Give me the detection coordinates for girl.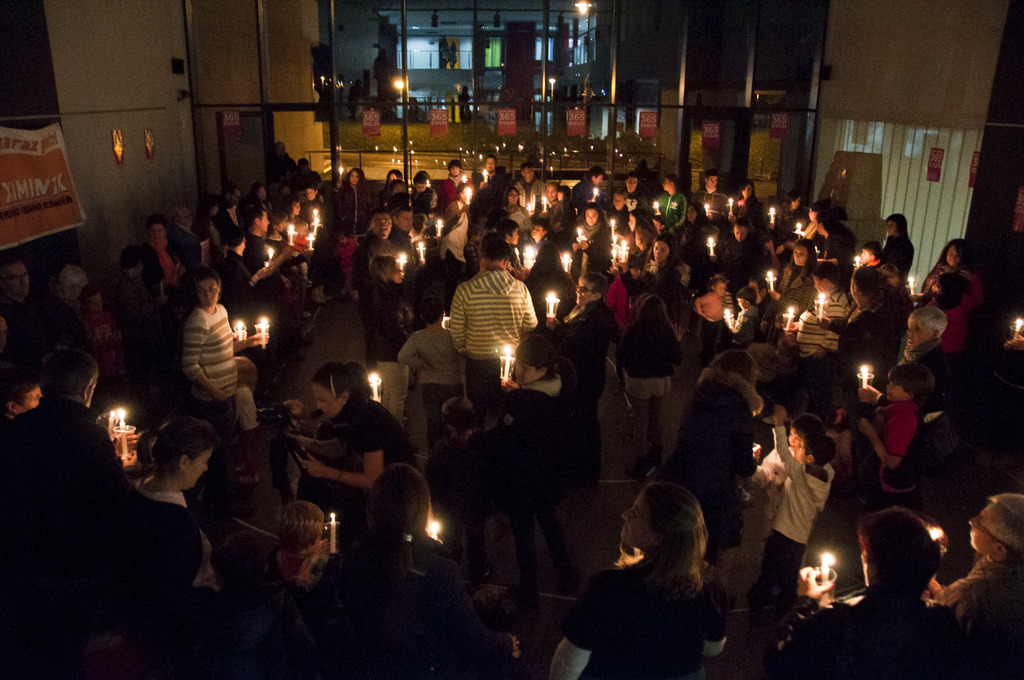
detection(503, 188, 524, 225).
